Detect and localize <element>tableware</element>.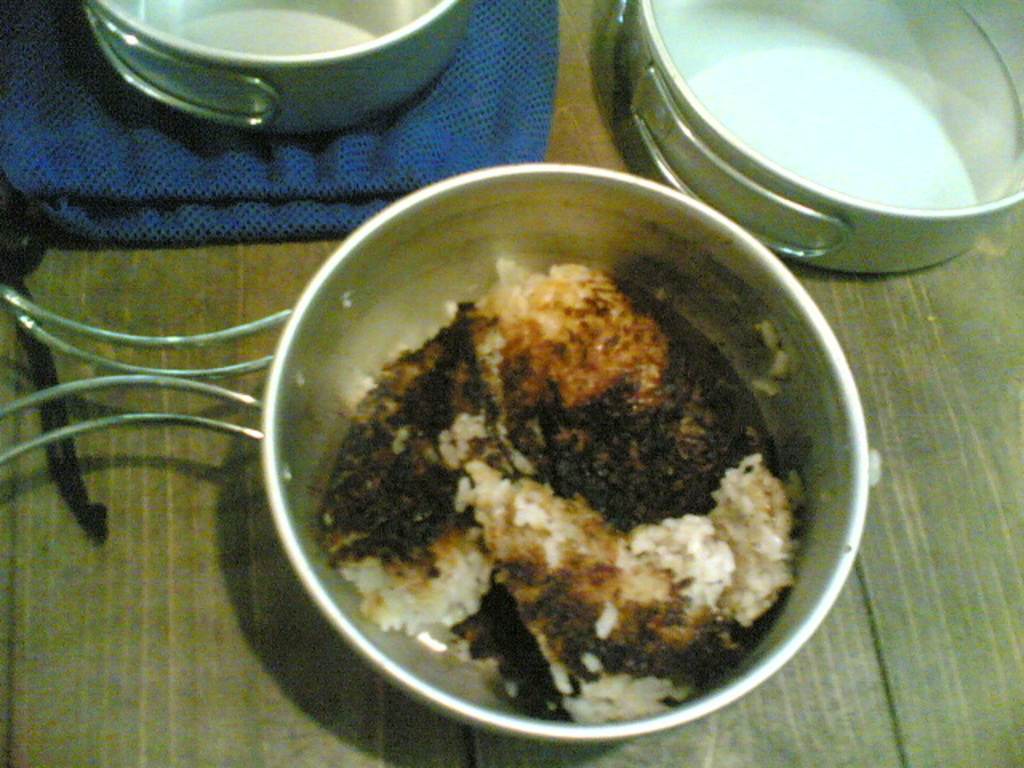
Localized at 0/157/880/754.
